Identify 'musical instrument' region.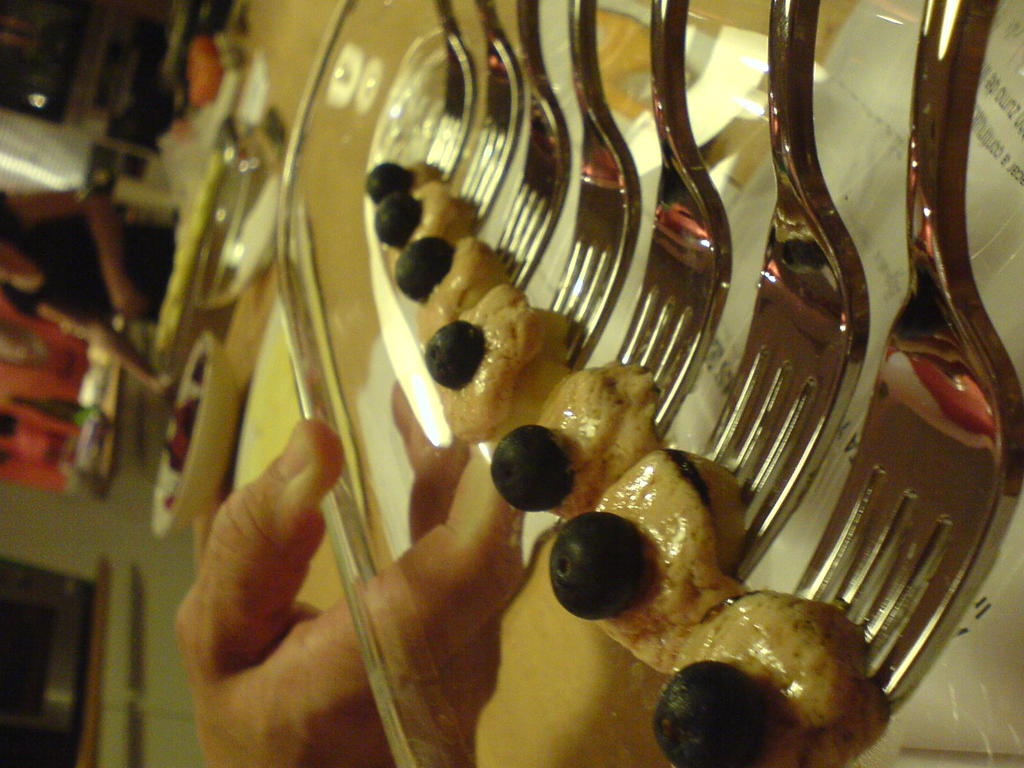
Region: box=[0, 0, 1021, 767].
